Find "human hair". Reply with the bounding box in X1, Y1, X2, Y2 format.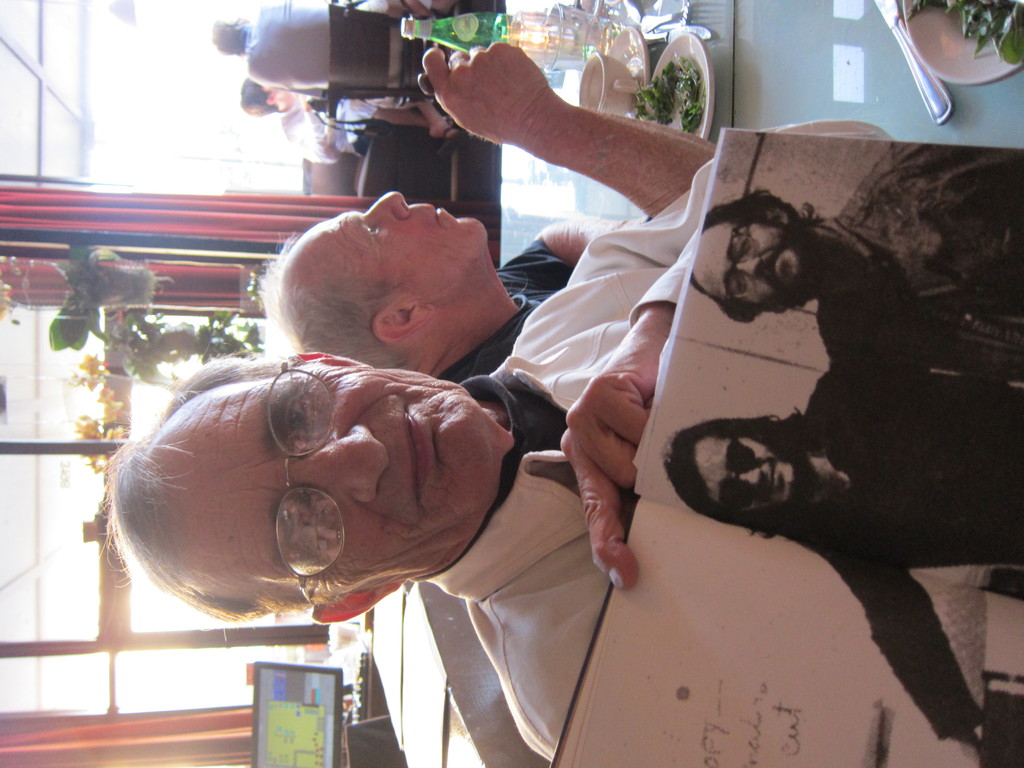
206, 17, 250, 54.
